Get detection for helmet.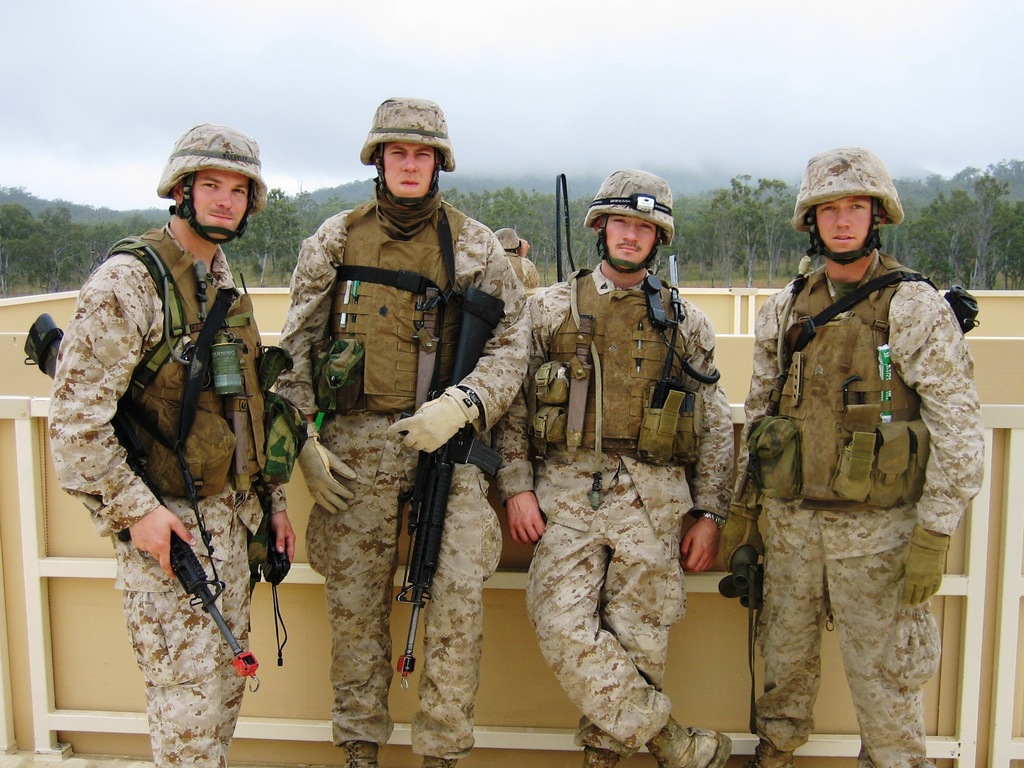
Detection: rect(780, 146, 902, 229).
